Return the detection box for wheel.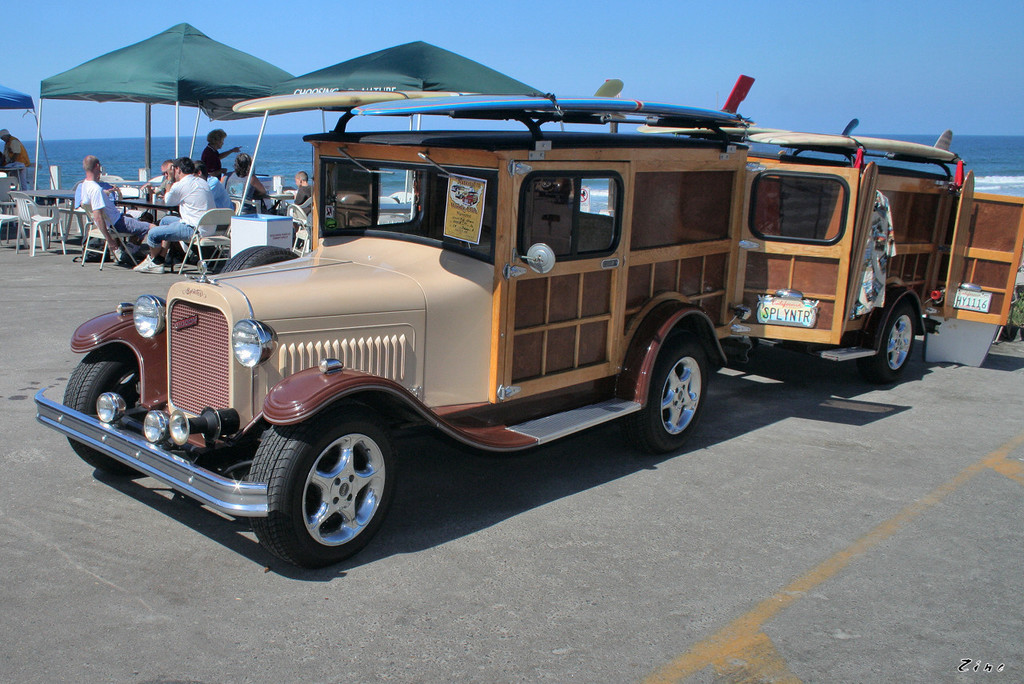
<box>862,301,913,385</box>.
